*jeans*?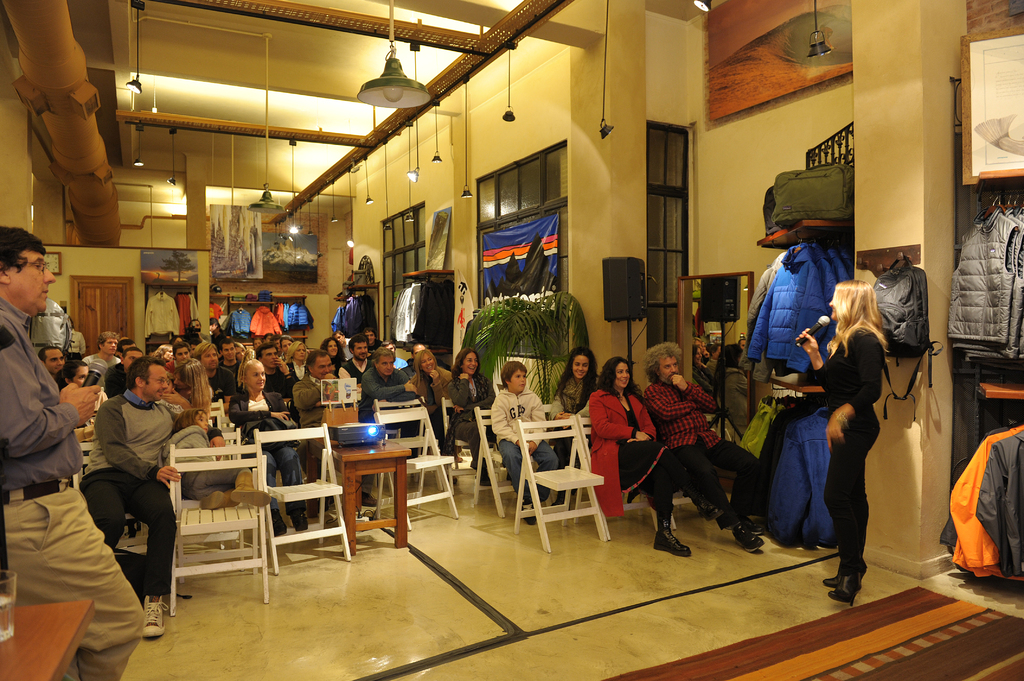
[255, 445, 311, 513]
